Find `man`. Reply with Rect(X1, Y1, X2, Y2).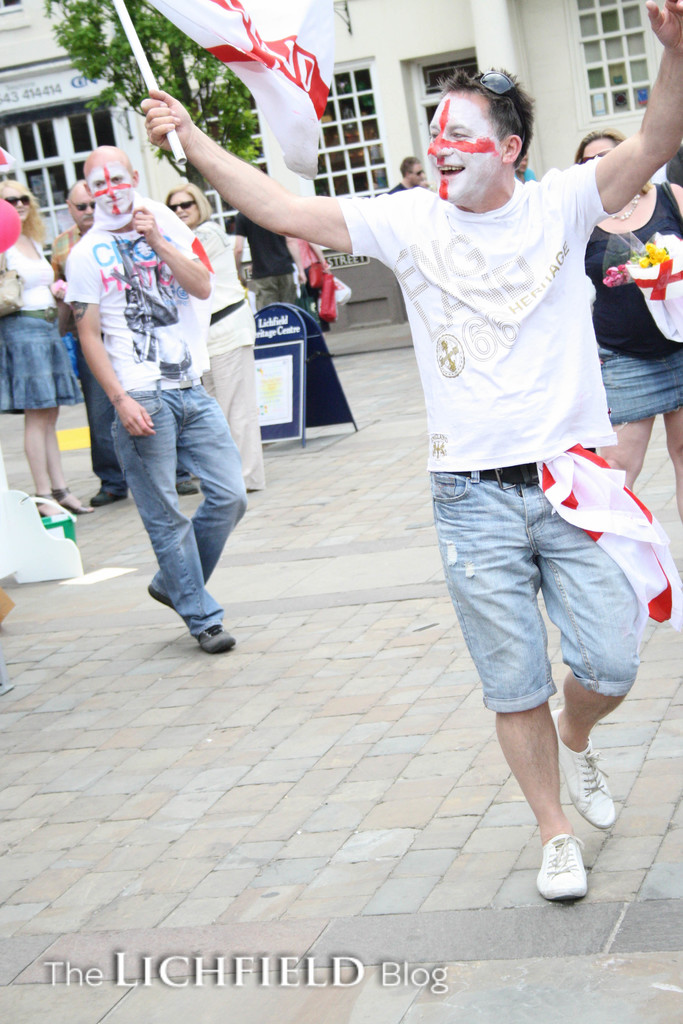
Rect(131, 0, 682, 901).
